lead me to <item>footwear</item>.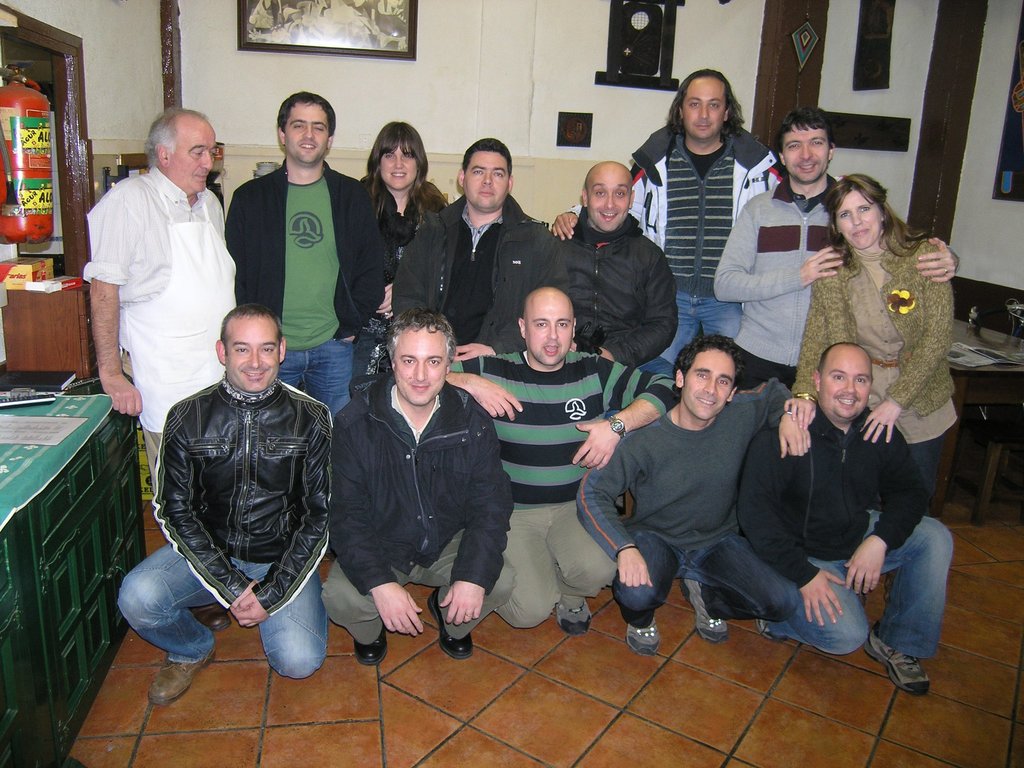
Lead to bbox=(145, 651, 216, 705).
